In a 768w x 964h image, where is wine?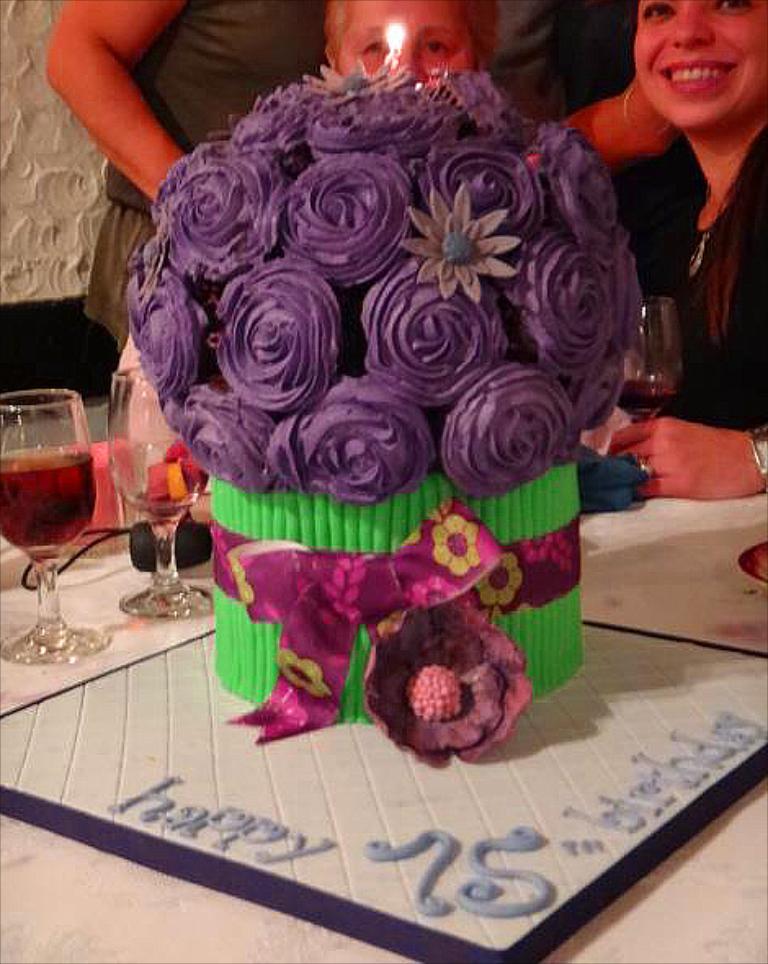
611/374/662/408.
